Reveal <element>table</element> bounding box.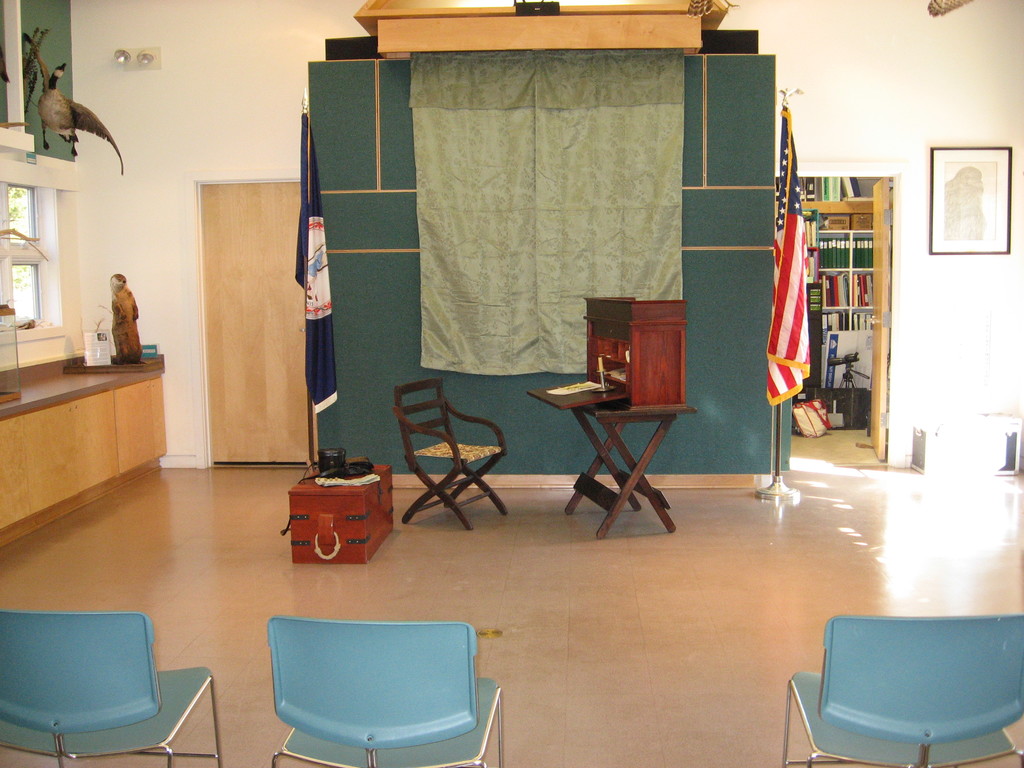
Revealed: x1=508 y1=348 x2=682 y2=538.
